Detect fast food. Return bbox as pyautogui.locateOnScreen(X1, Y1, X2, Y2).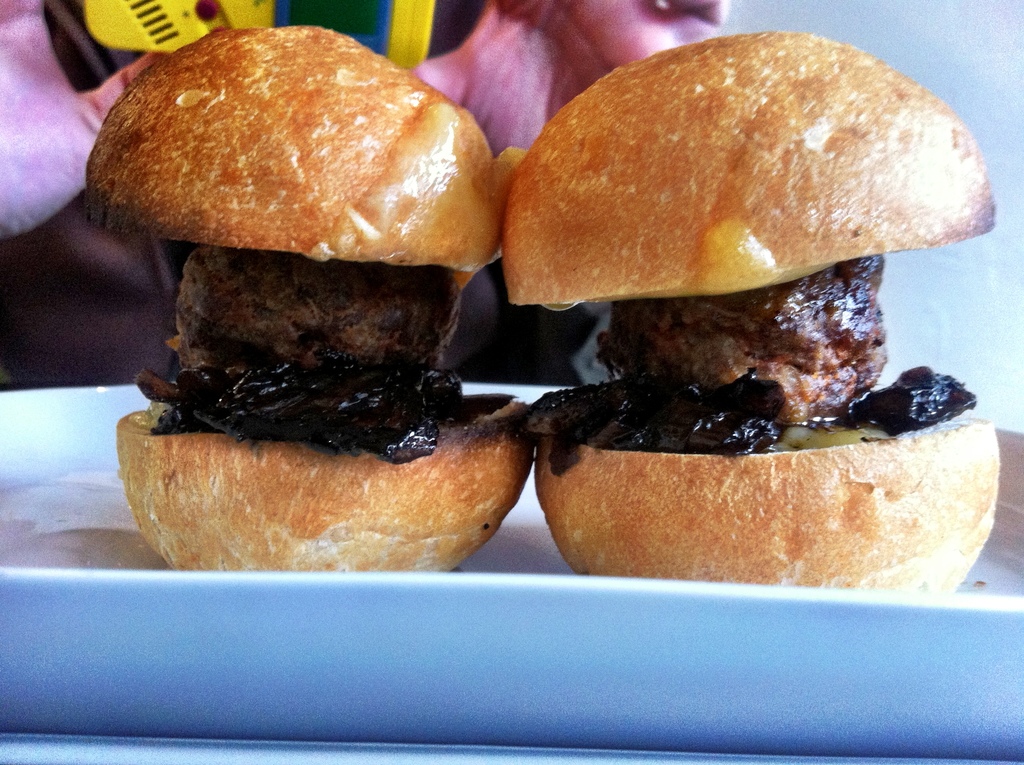
pyautogui.locateOnScreen(66, 13, 511, 583).
